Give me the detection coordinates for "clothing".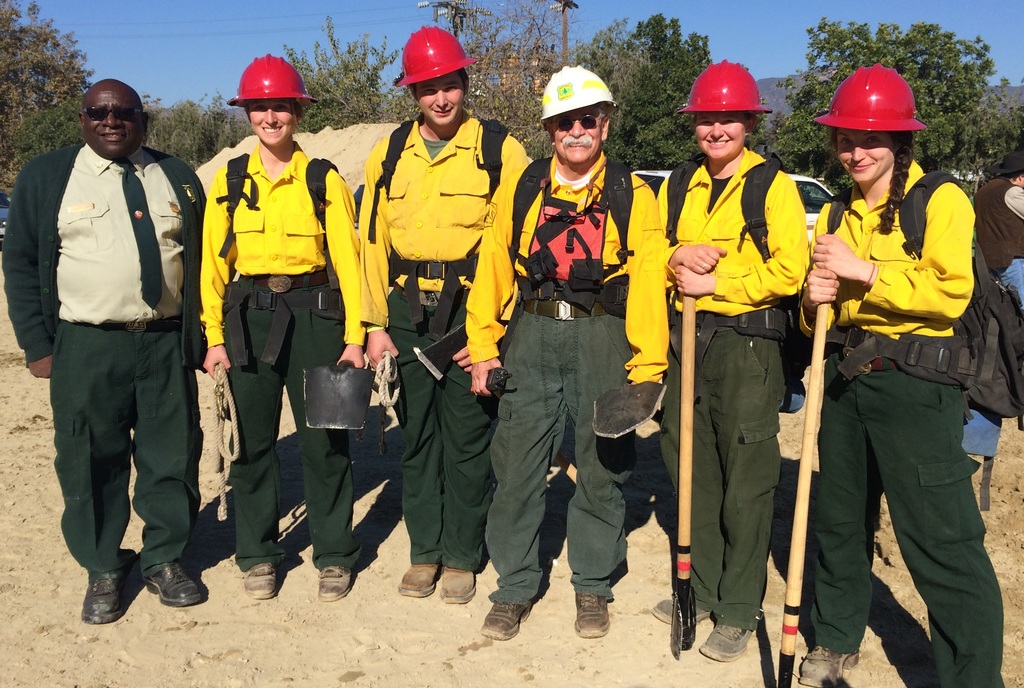
[left=358, top=110, right=530, bottom=566].
